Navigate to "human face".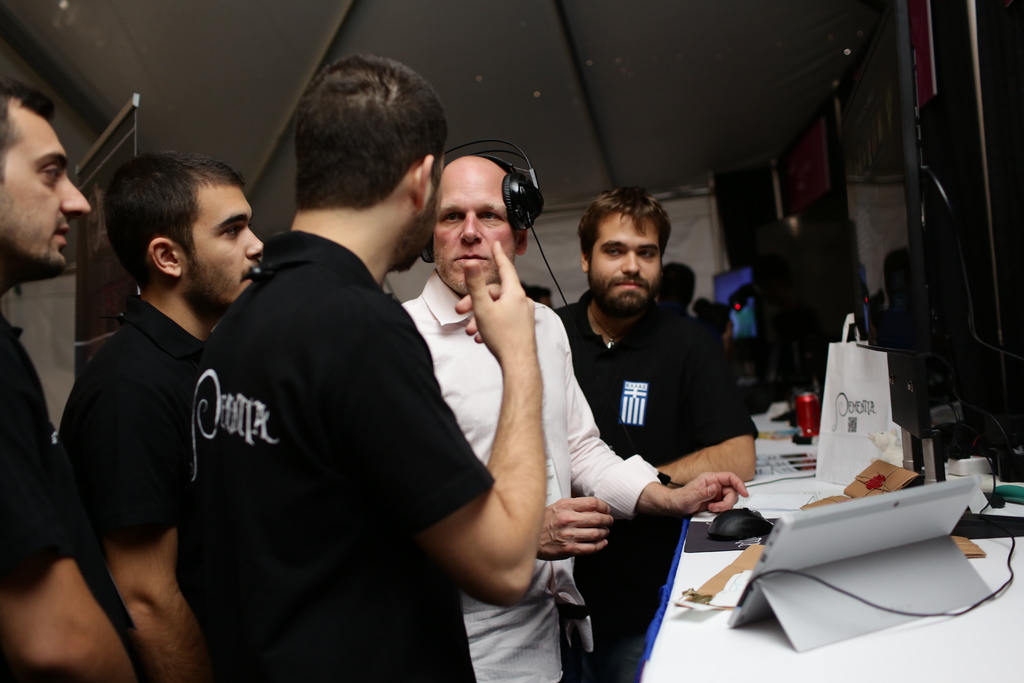
Navigation target: BBox(0, 116, 93, 274).
